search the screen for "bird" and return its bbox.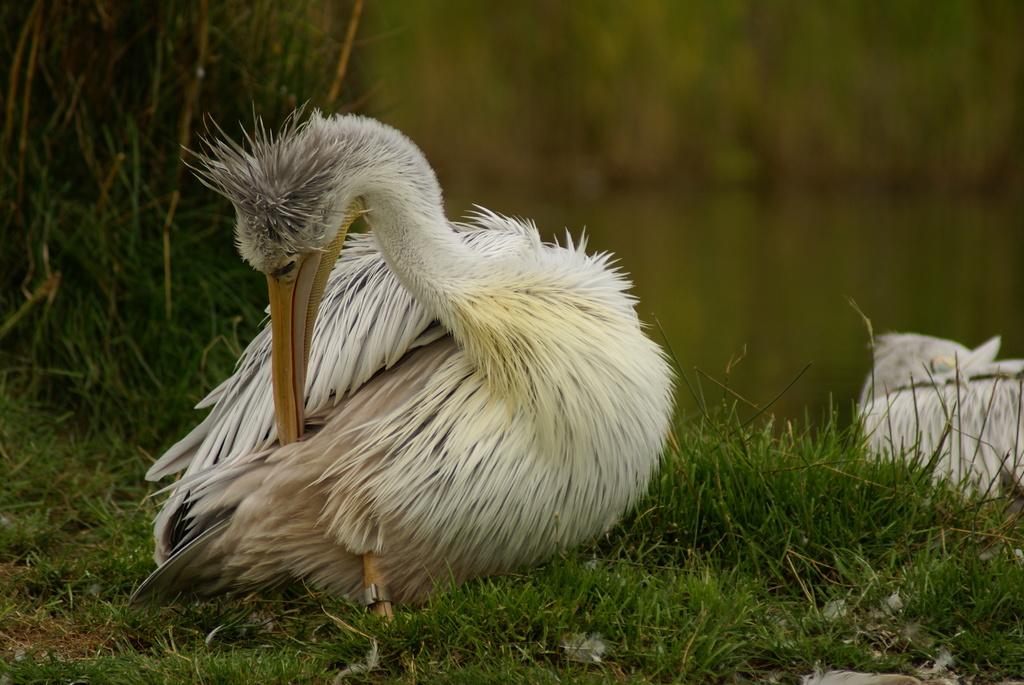
Found: Rect(156, 110, 664, 611).
